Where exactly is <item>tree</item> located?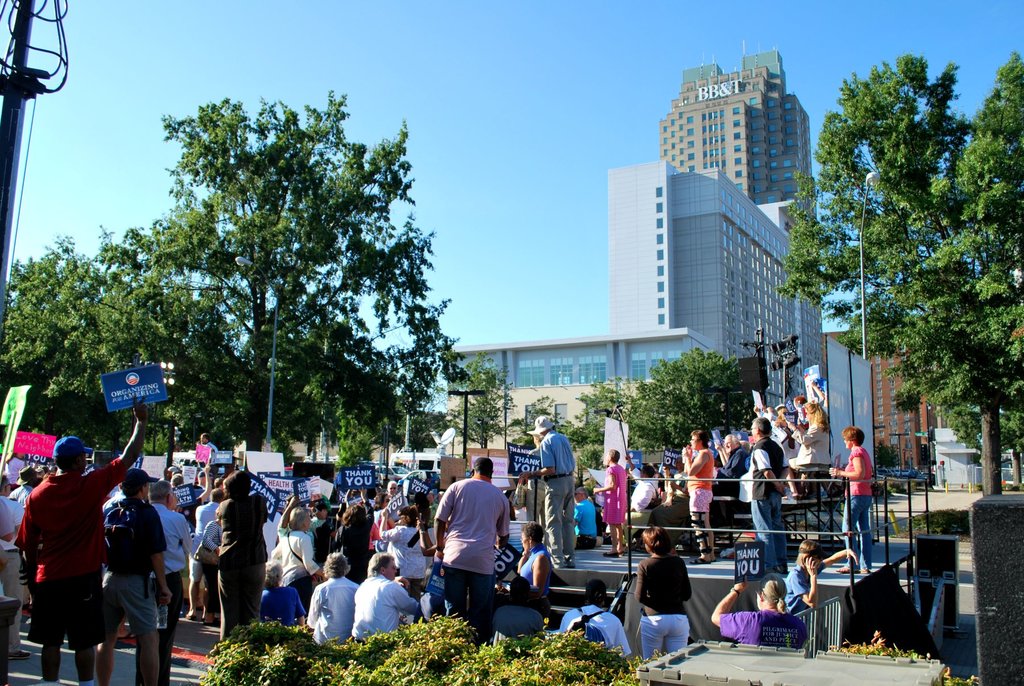
Its bounding box is <region>573, 439, 607, 478</region>.
